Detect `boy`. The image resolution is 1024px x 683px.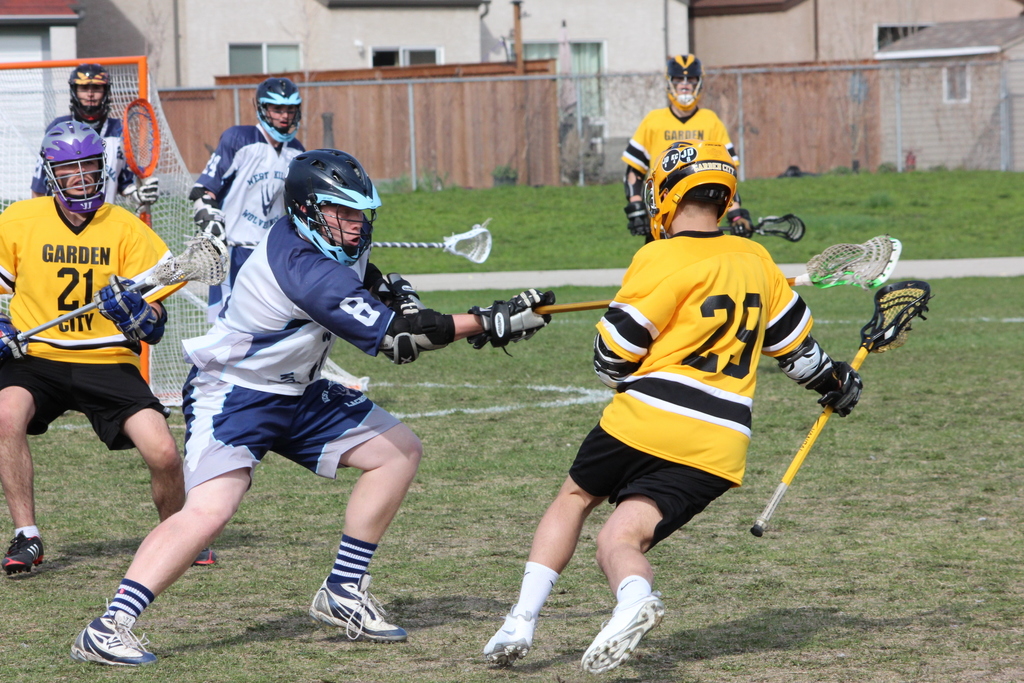
BBox(72, 149, 559, 666).
